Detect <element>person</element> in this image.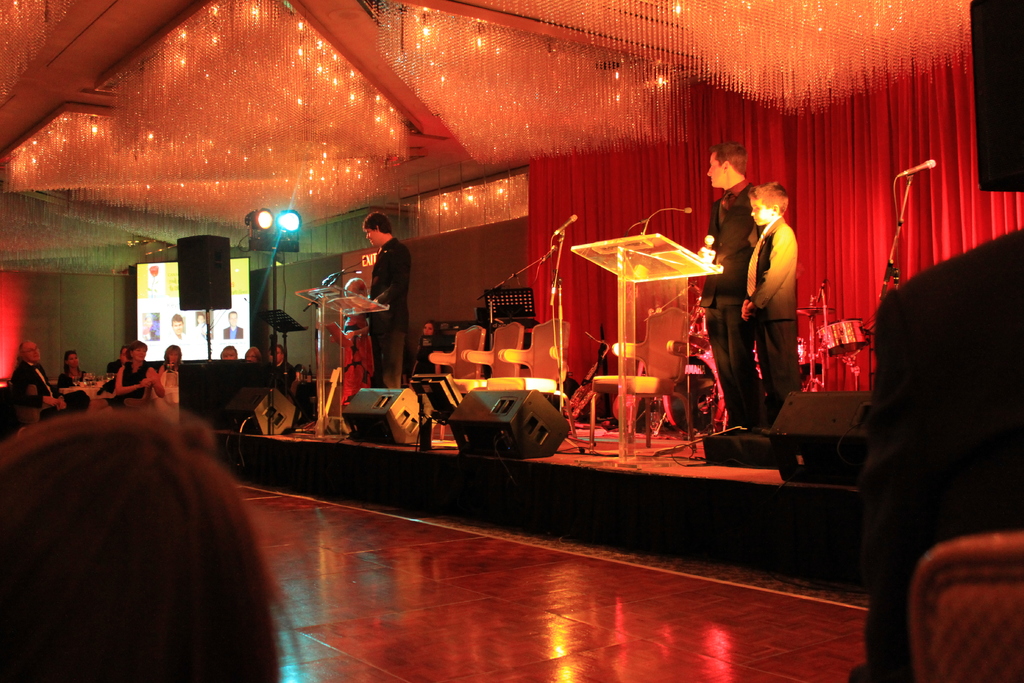
Detection: [221,346,236,359].
